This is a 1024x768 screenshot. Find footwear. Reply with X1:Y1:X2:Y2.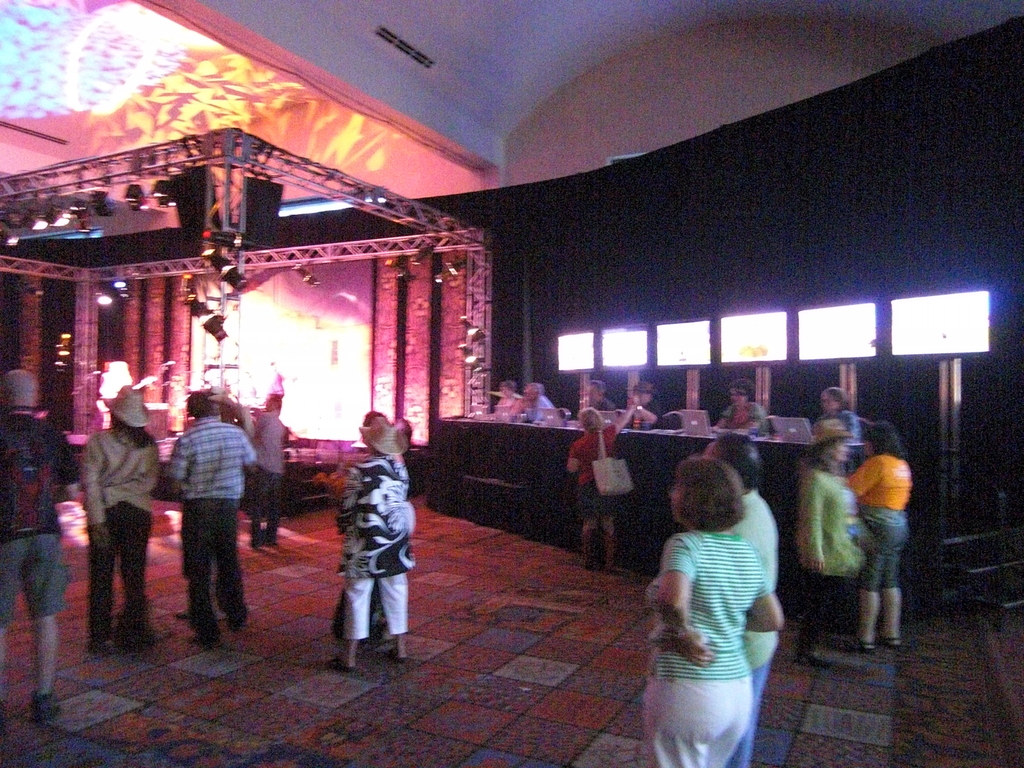
327:657:361:673.
